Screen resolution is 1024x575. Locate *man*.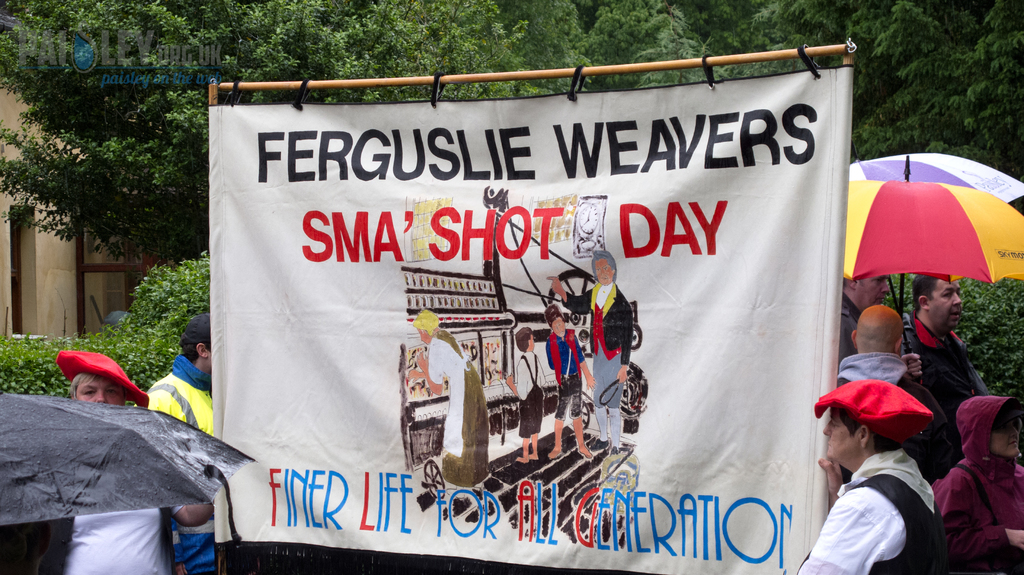
[543, 250, 641, 459].
